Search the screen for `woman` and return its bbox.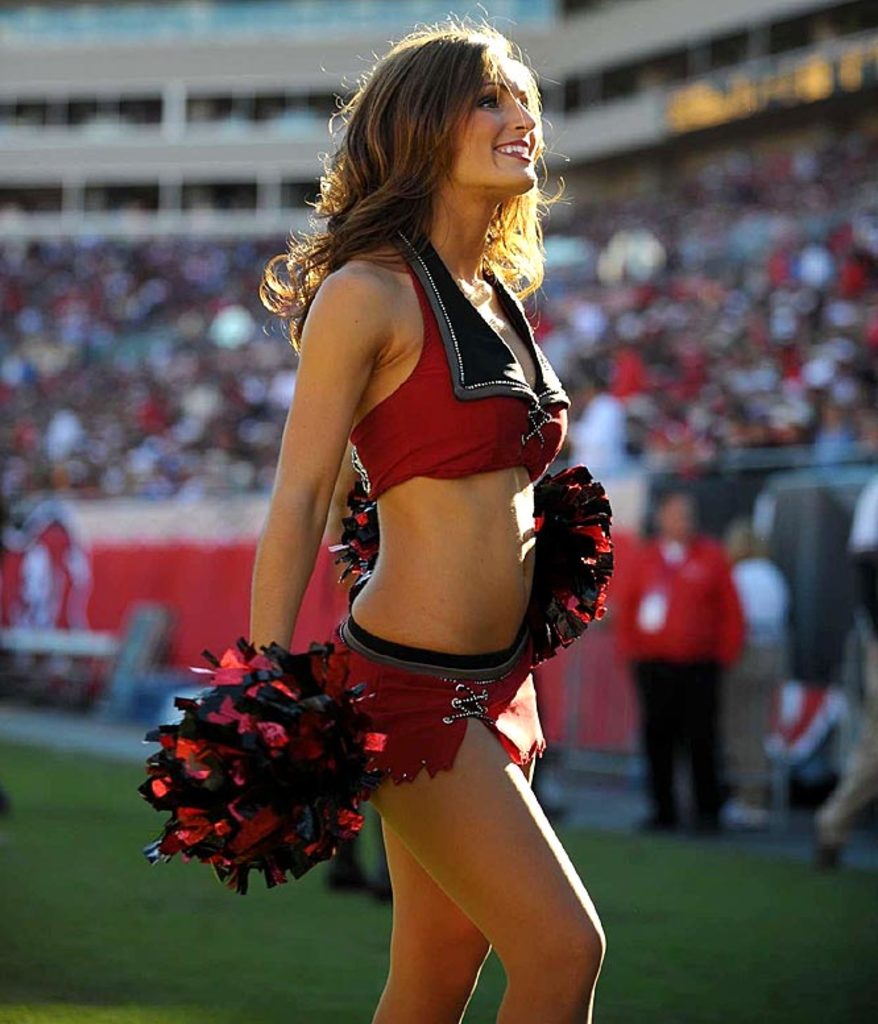
Found: (left=175, top=1, right=613, bottom=1017).
